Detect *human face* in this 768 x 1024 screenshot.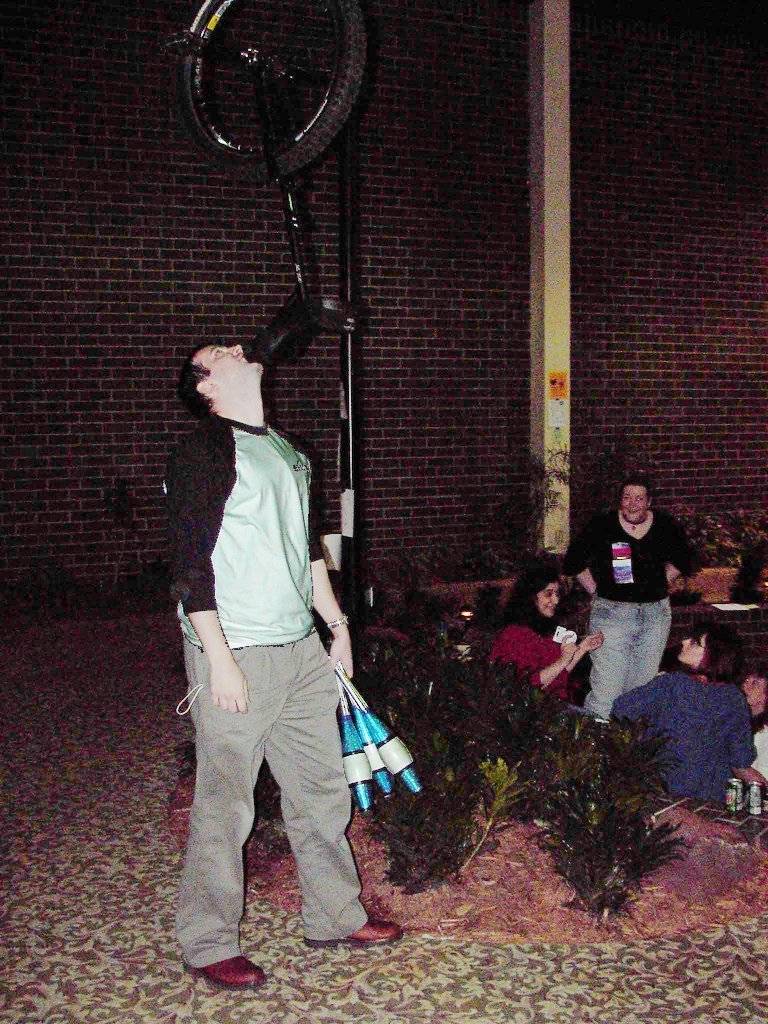
Detection: 538, 582, 558, 618.
